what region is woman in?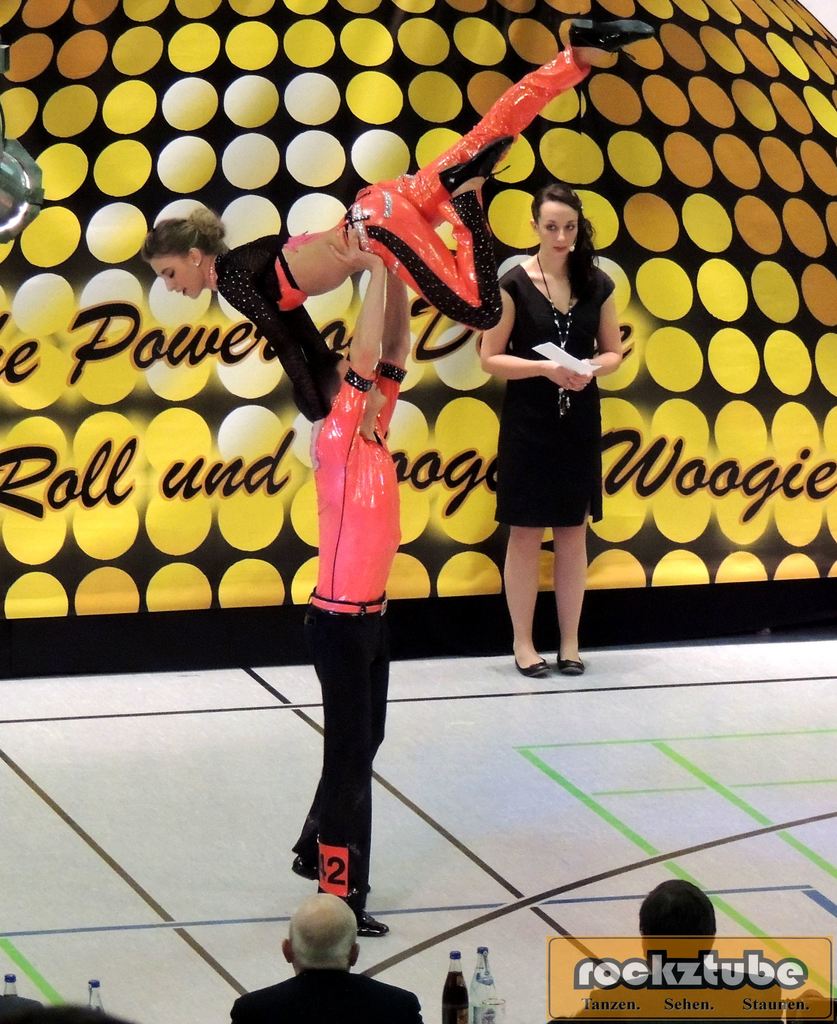
l=473, t=175, r=625, b=649.
